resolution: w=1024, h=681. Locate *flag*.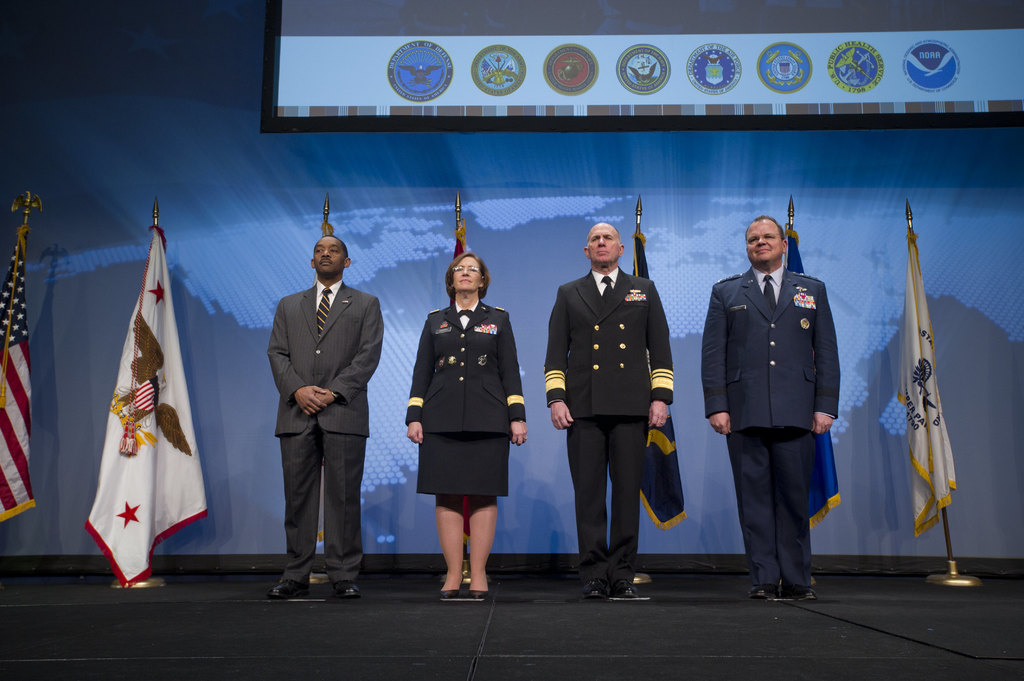
crop(0, 224, 40, 522).
